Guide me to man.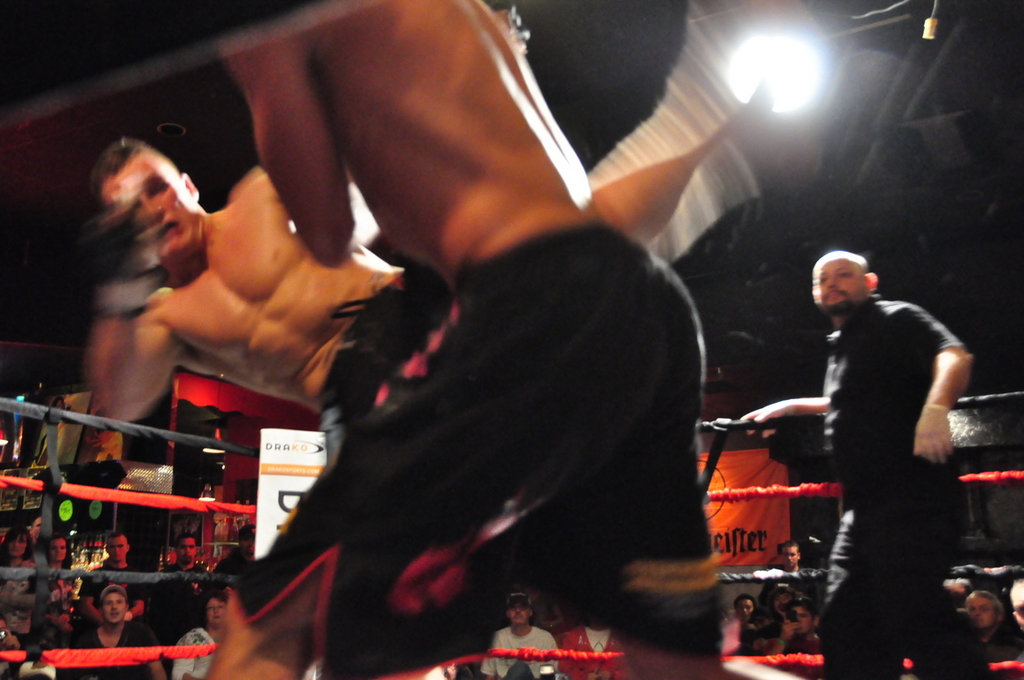
Guidance: x1=202 y1=0 x2=810 y2=679.
